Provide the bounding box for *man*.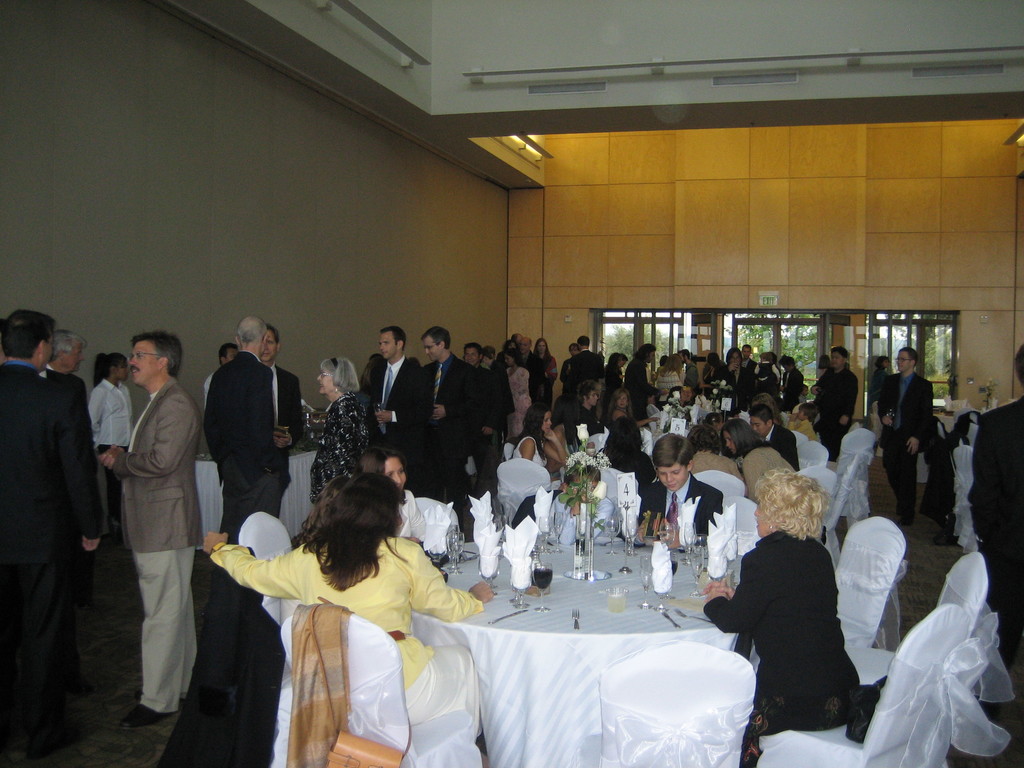
(x1=88, y1=319, x2=209, y2=729).
